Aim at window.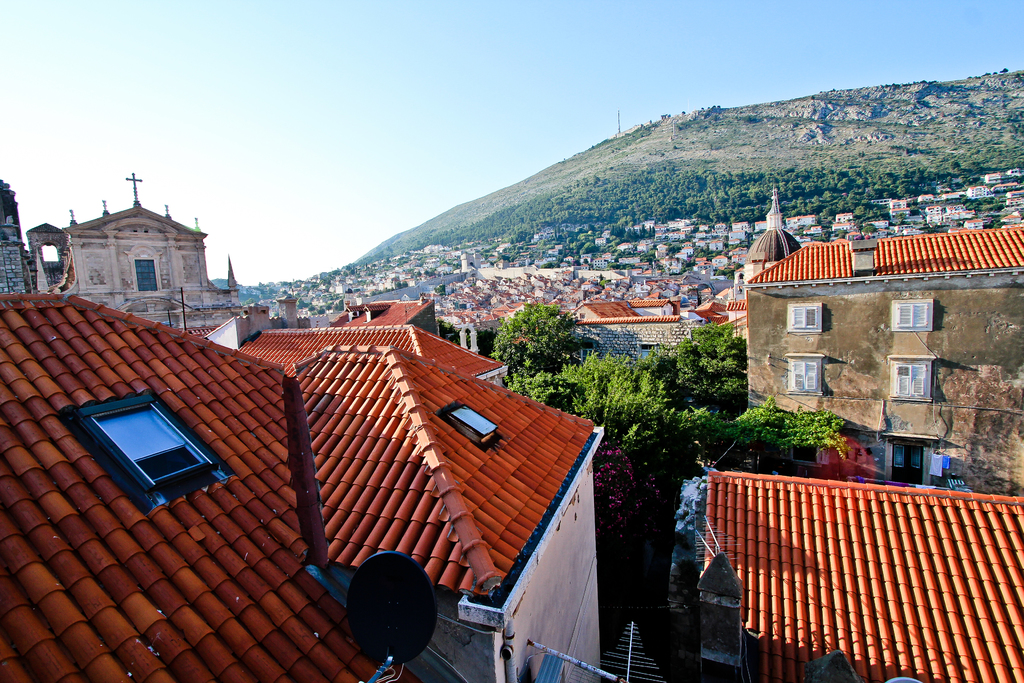
Aimed at x1=886, y1=443, x2=926, y2=486.
